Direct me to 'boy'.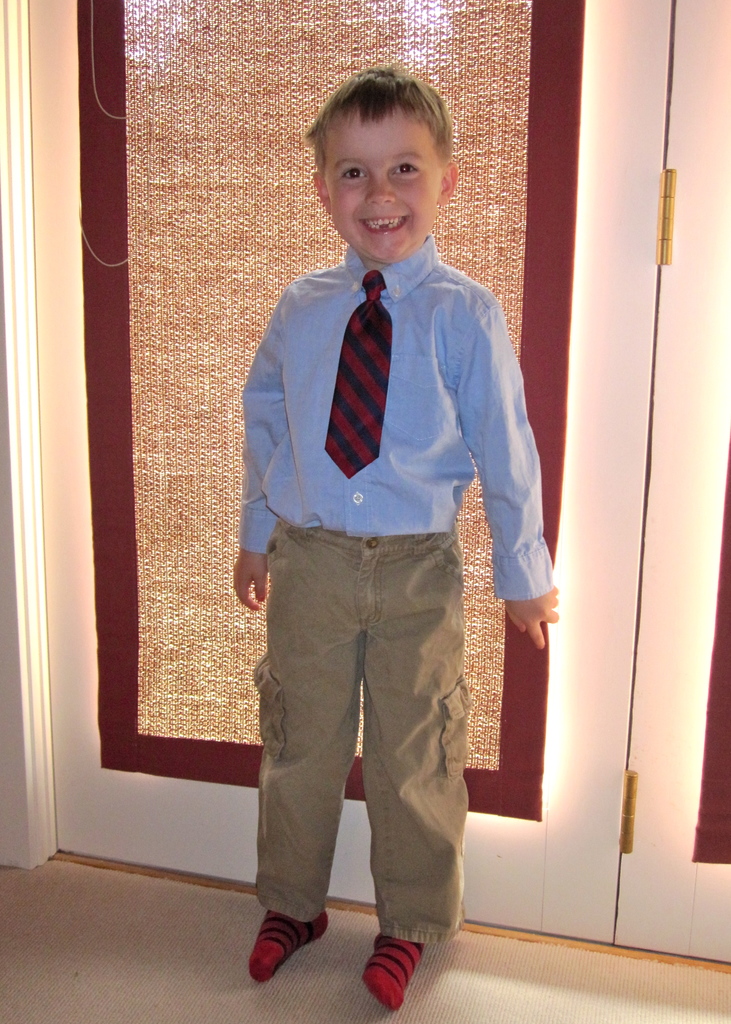
Direction: box=[234, 63, 557, 1012].
